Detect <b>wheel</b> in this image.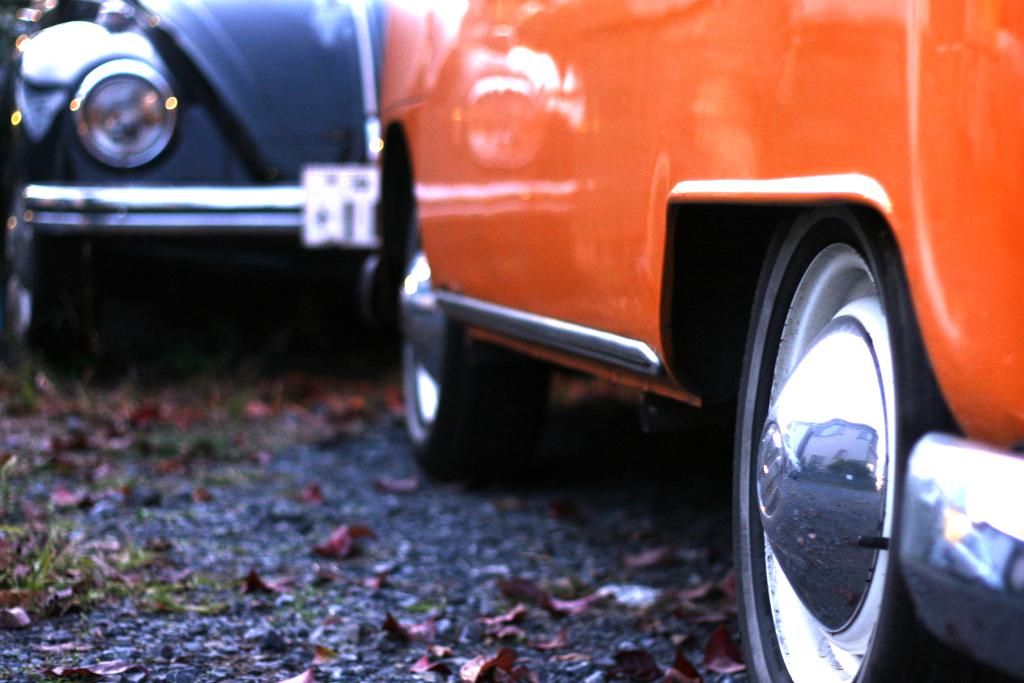
Detection: 5, 177, 68, 358.
